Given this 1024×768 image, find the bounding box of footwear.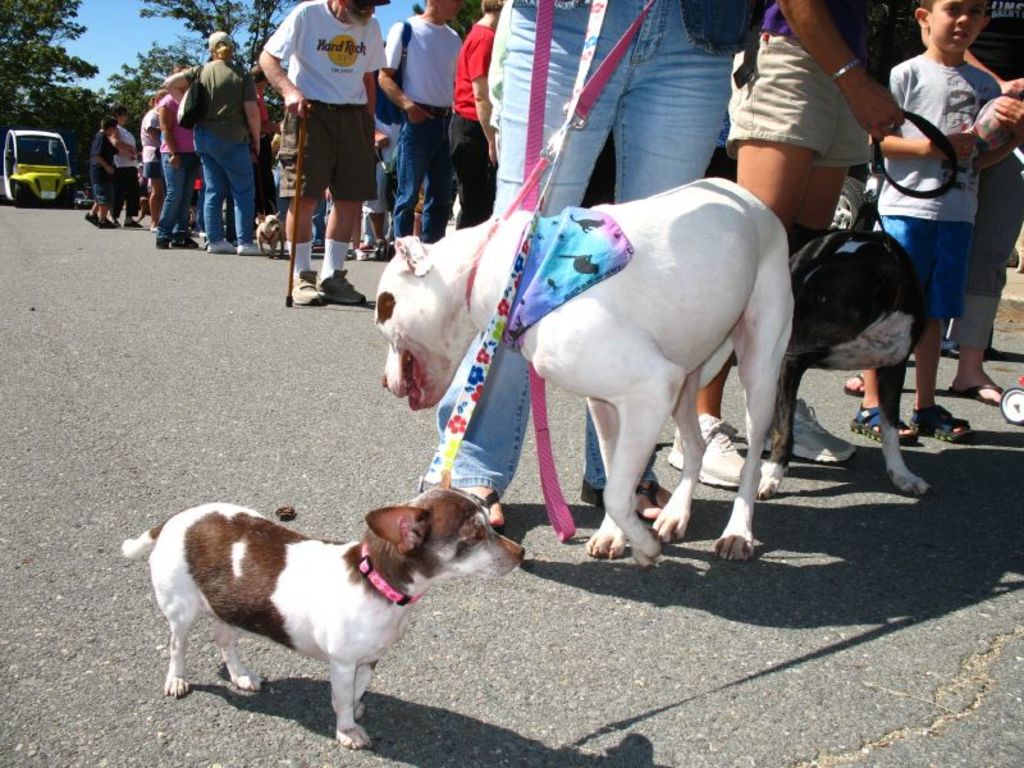
(left=579, top=470, right=672, bottom=522).
